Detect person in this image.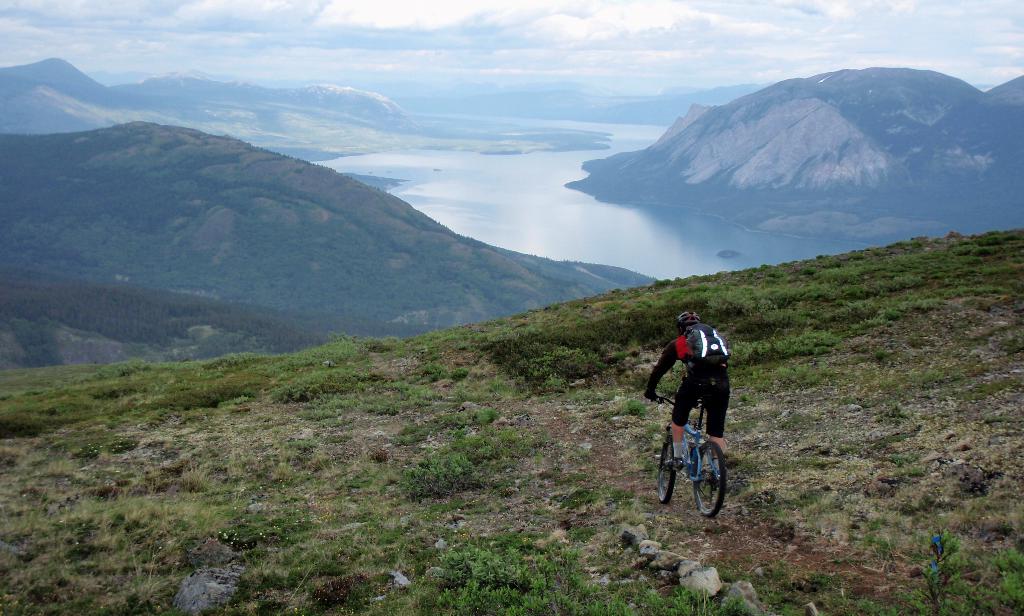
Detection: 660, 293, 735, 509.
